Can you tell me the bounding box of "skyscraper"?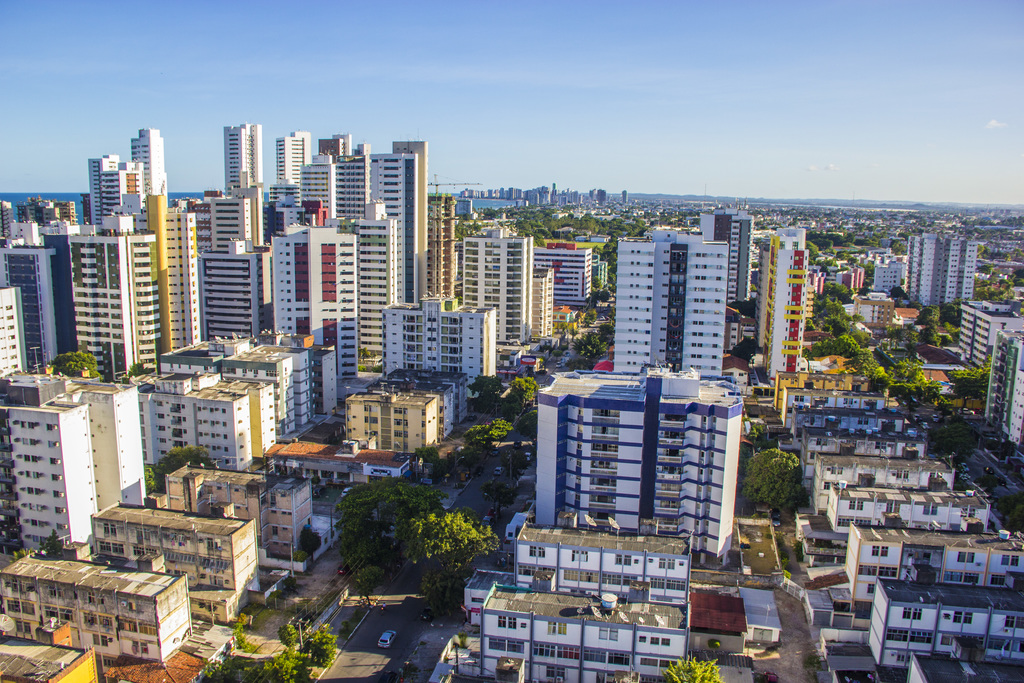
223,119,261,188.
